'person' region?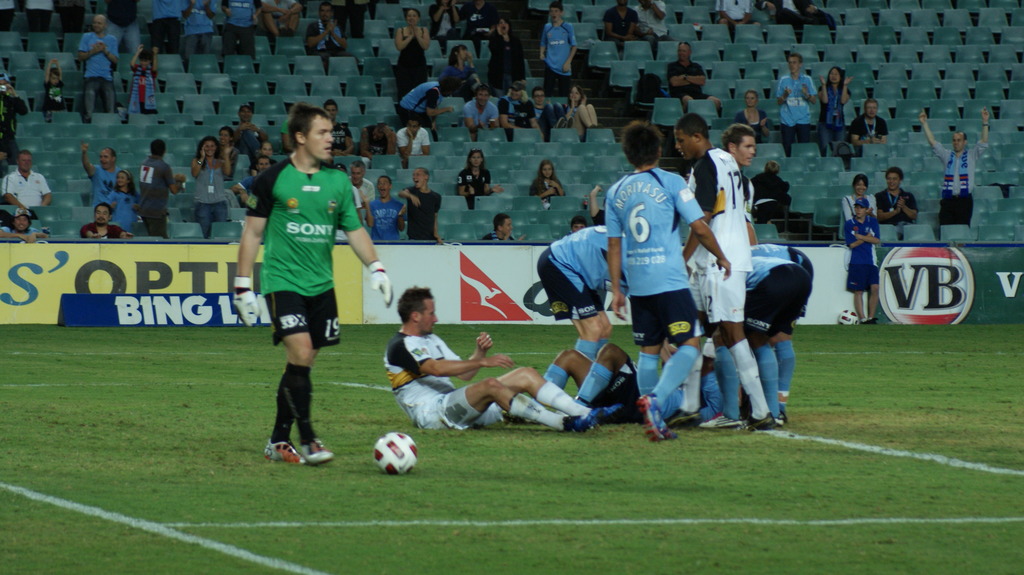
bbox=(600, 129, 700, 449)
